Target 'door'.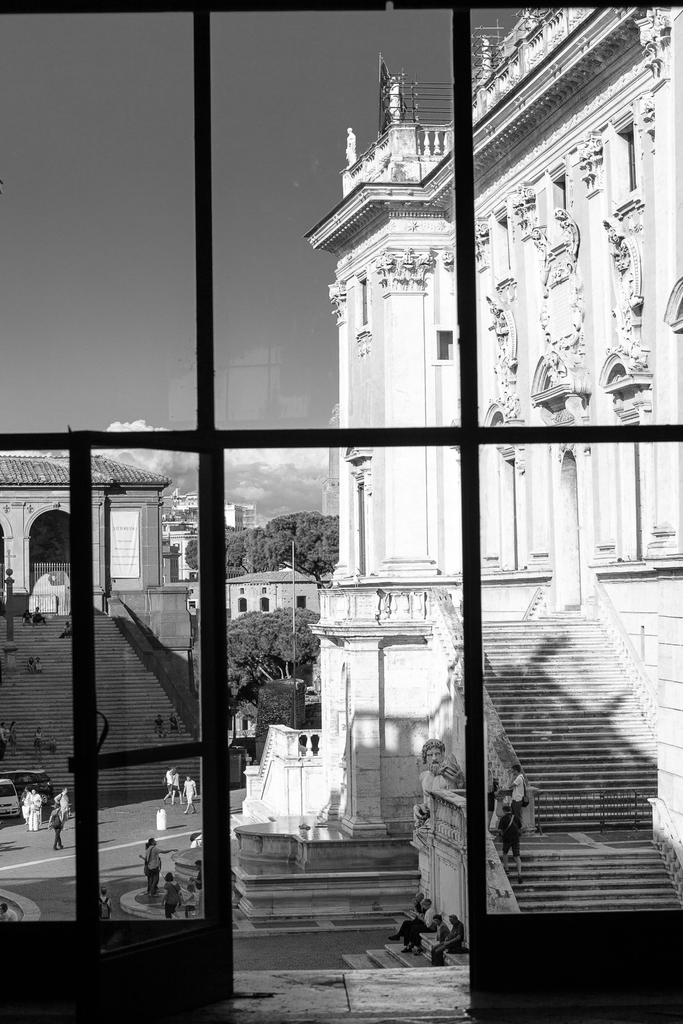
Target region: <region>75, 428, 234, 1023</region>.
